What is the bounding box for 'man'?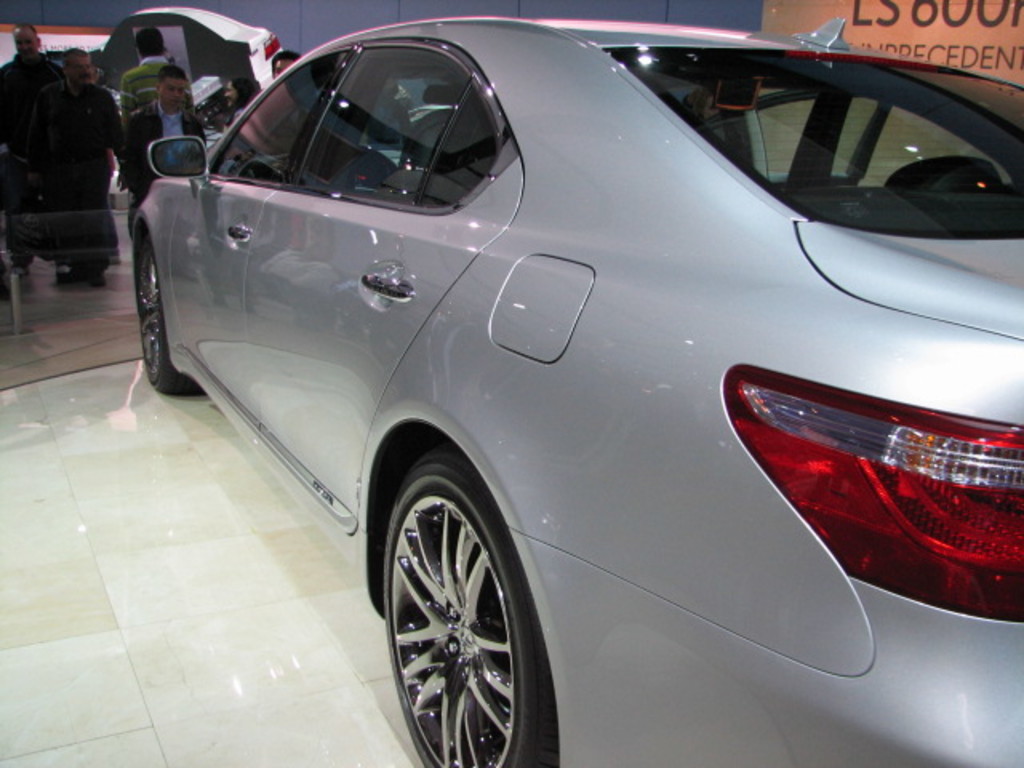
l=117, t=24, r=197, b=123.
